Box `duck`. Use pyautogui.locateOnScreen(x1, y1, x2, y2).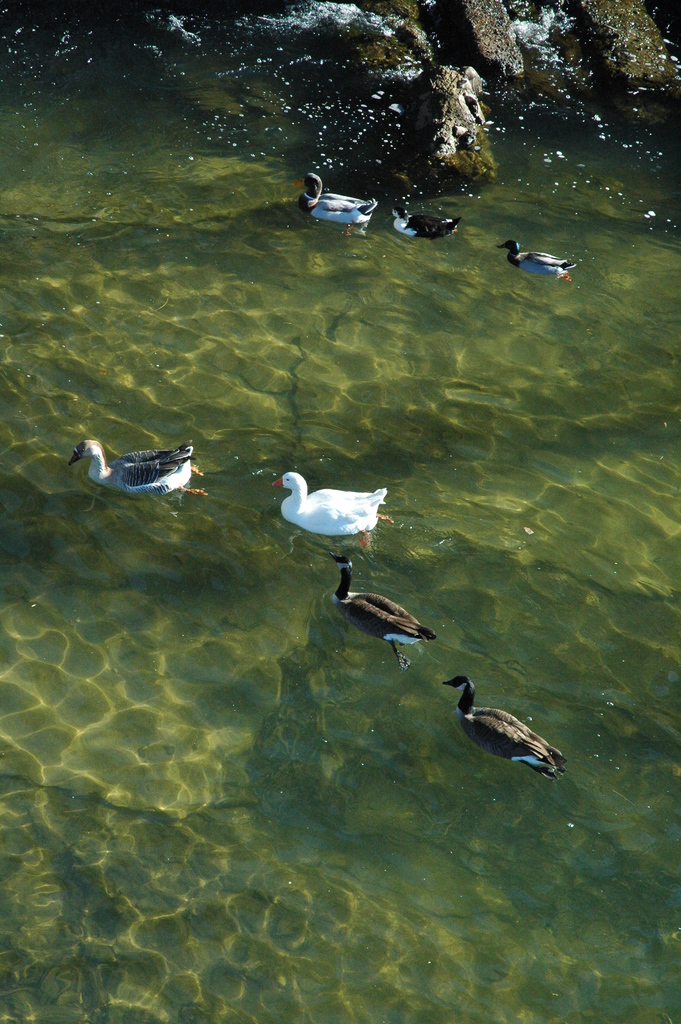
pyautogui.locateOnScreen(64, 438, 227, 500).
